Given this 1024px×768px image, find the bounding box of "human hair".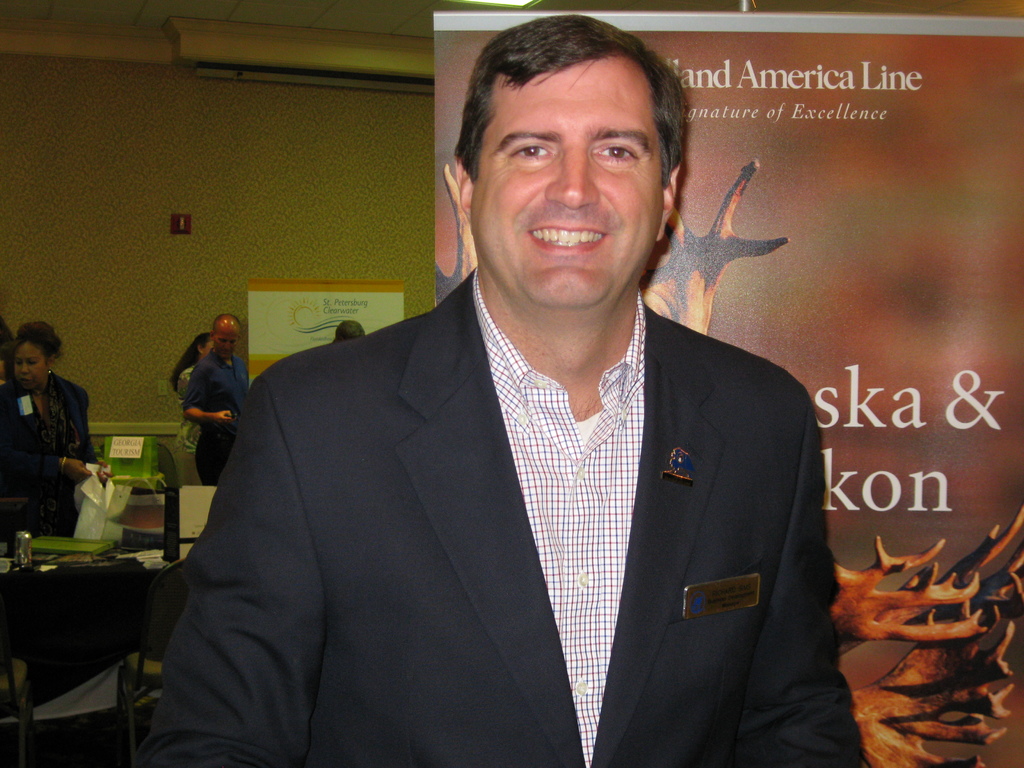
x1=19, y1=319, x2=68, y2=365.
